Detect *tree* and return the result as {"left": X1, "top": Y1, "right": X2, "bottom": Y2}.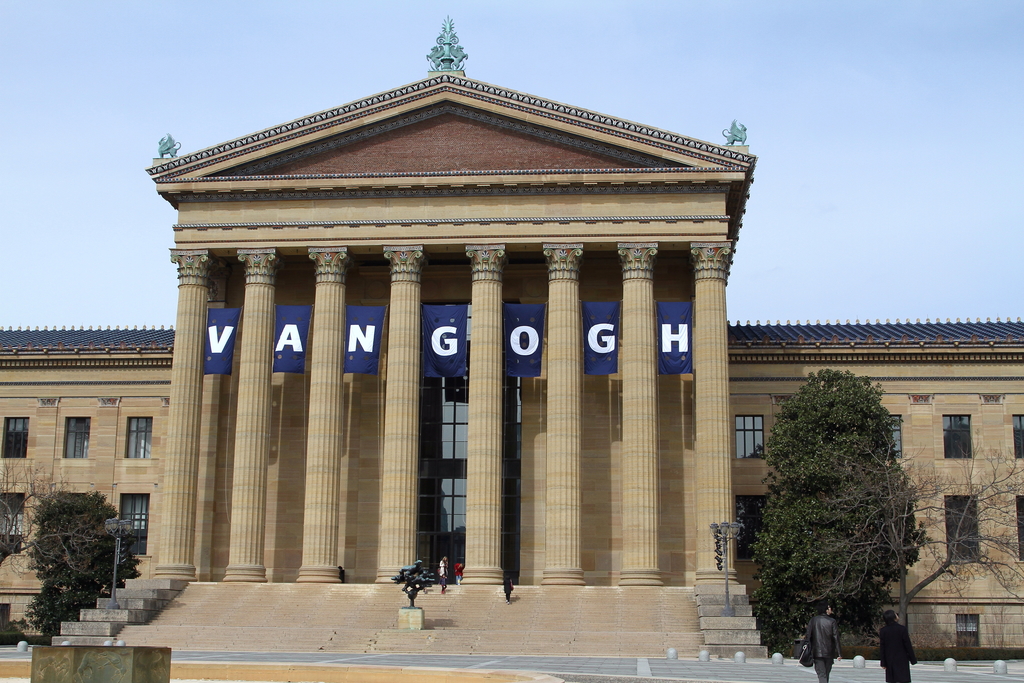
{"left": 795, "top": 425, "right": 1023, "bottom": 642}.
